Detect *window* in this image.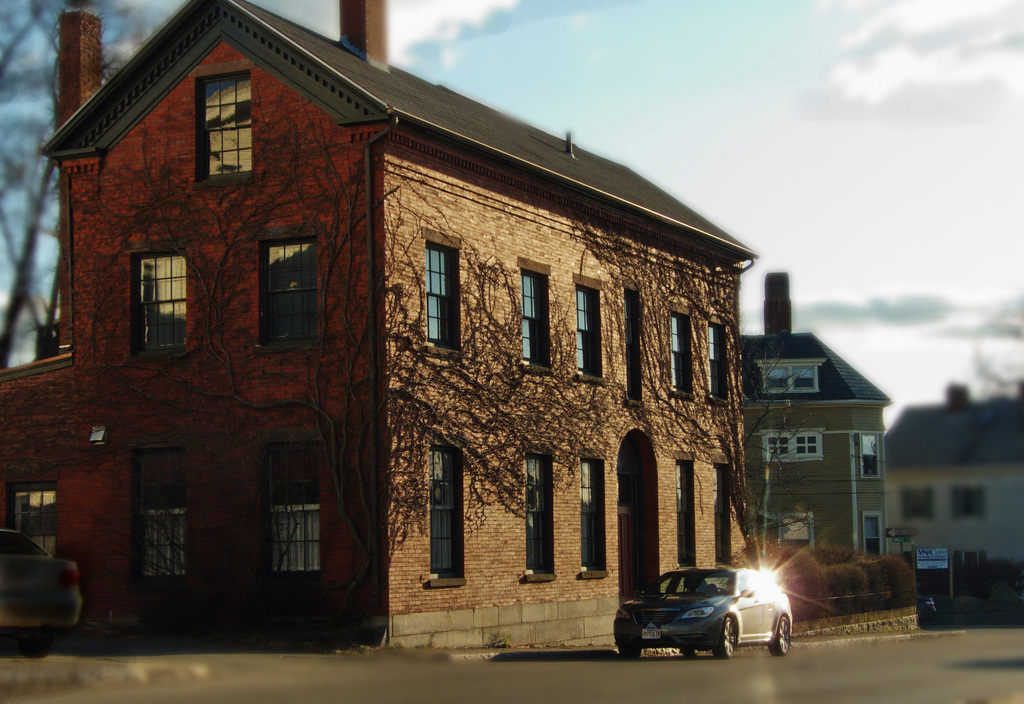
Detection: {"left": 257, "top": 440, "right": 319, "bottom": 588}.
